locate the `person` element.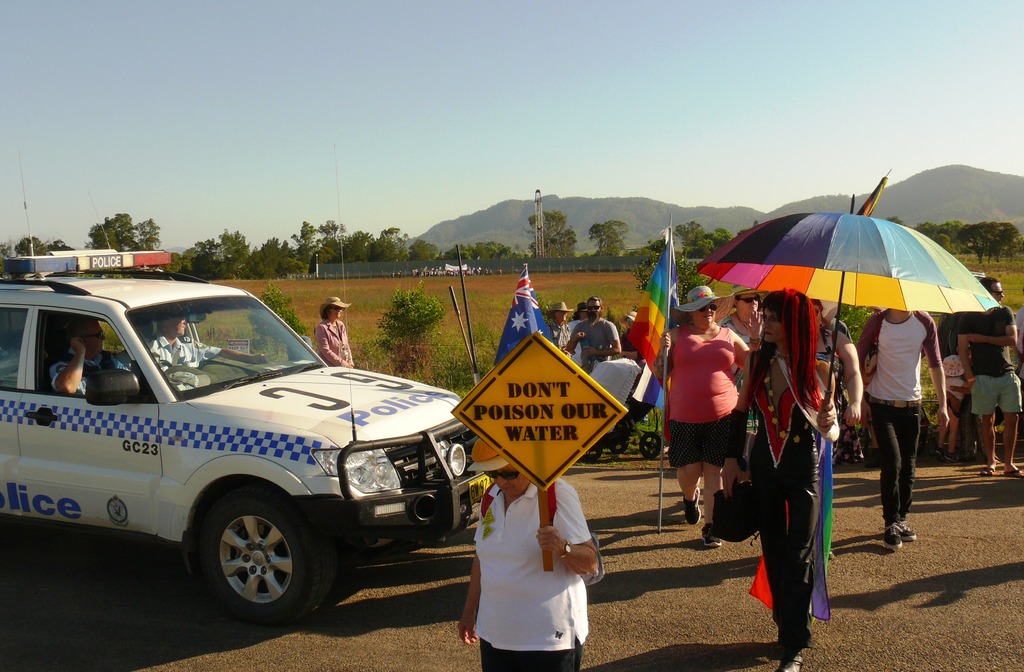
Element bbox: crop(655, 290, 762, 543).
